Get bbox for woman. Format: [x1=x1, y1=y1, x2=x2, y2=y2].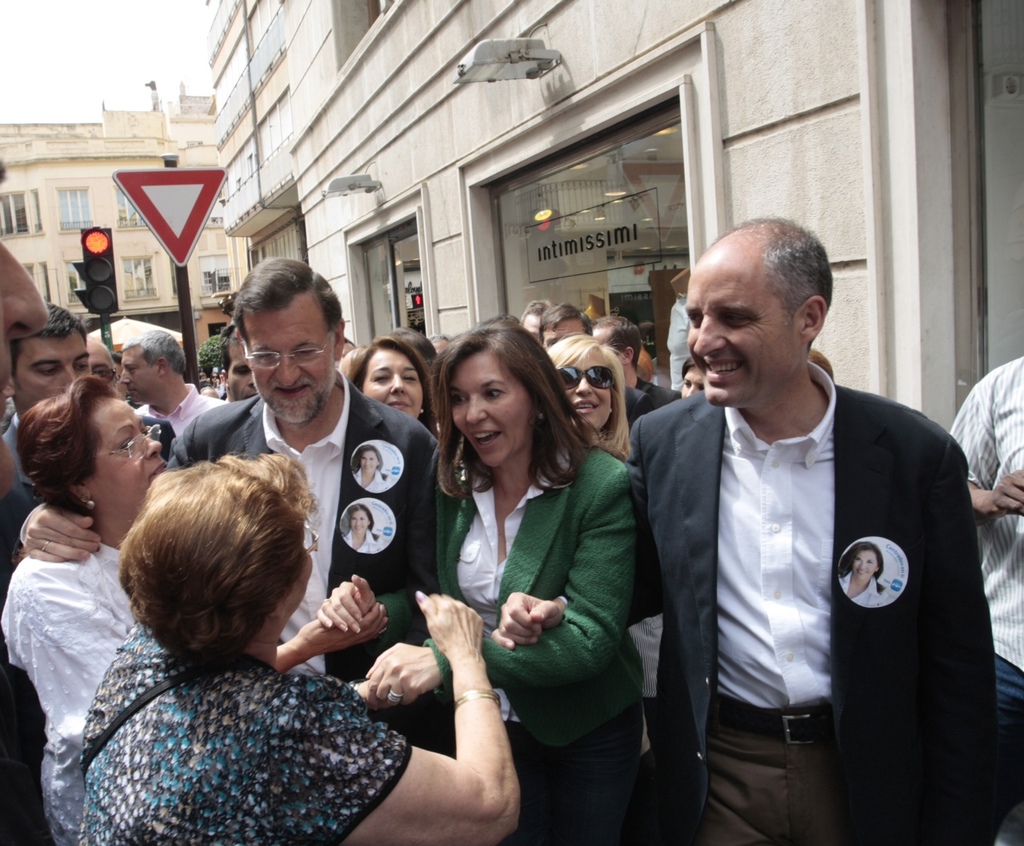
[x1=838, y1=541, x2=894, y2=609].
